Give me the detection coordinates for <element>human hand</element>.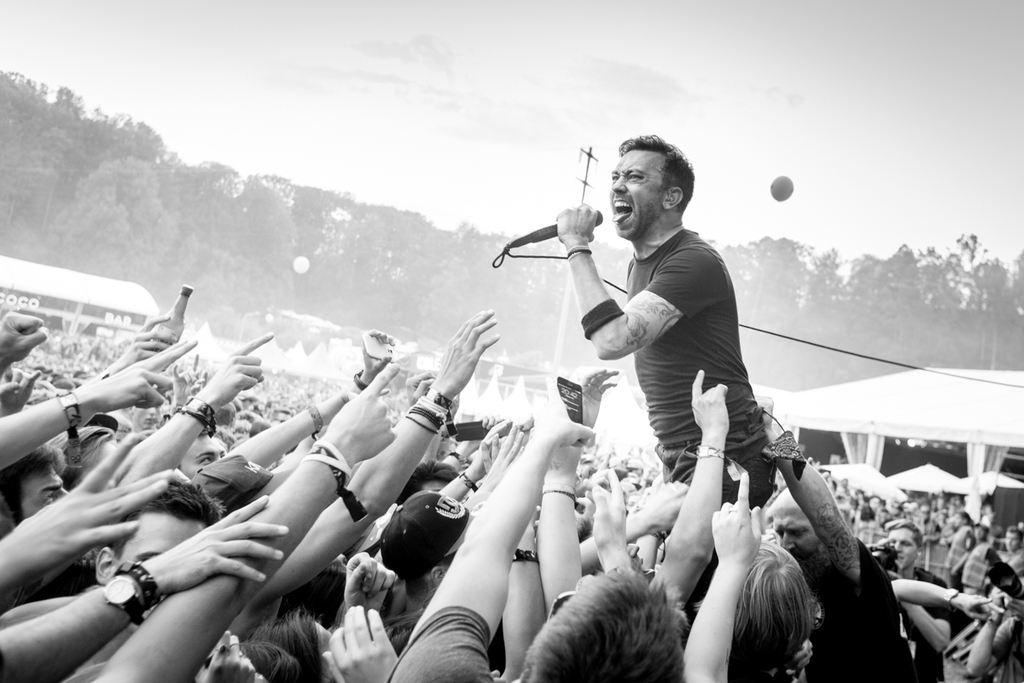
<region>146, 490, 288, 595</region>.
